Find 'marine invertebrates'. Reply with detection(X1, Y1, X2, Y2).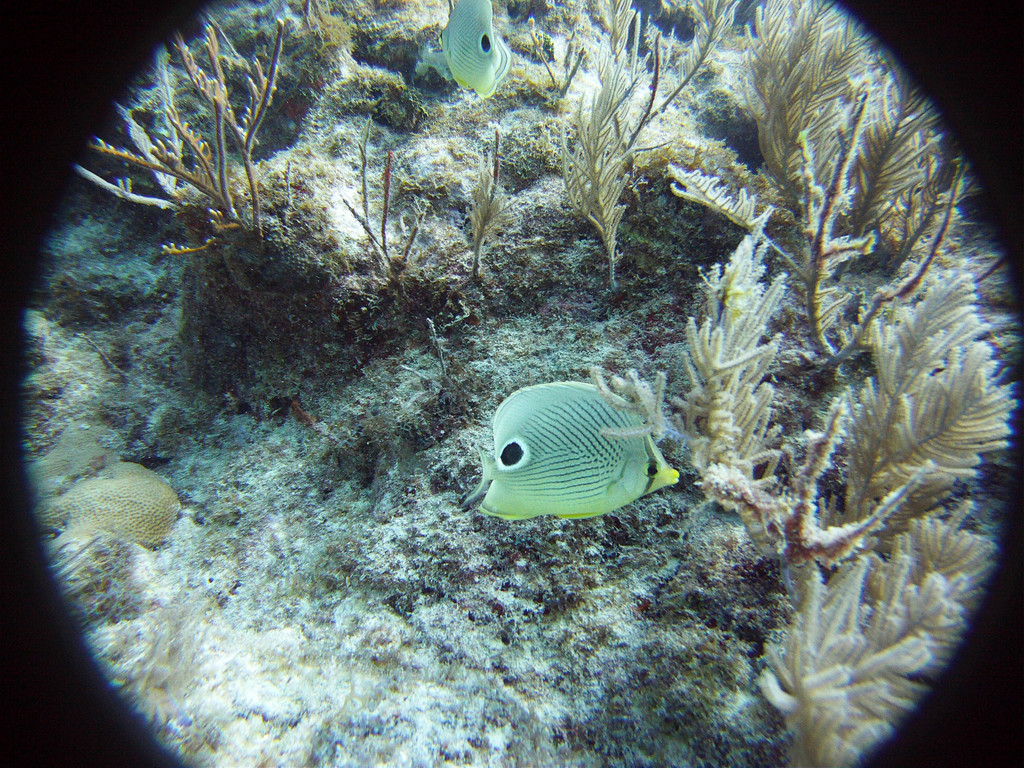
detection(340, 102, 440, 300).
